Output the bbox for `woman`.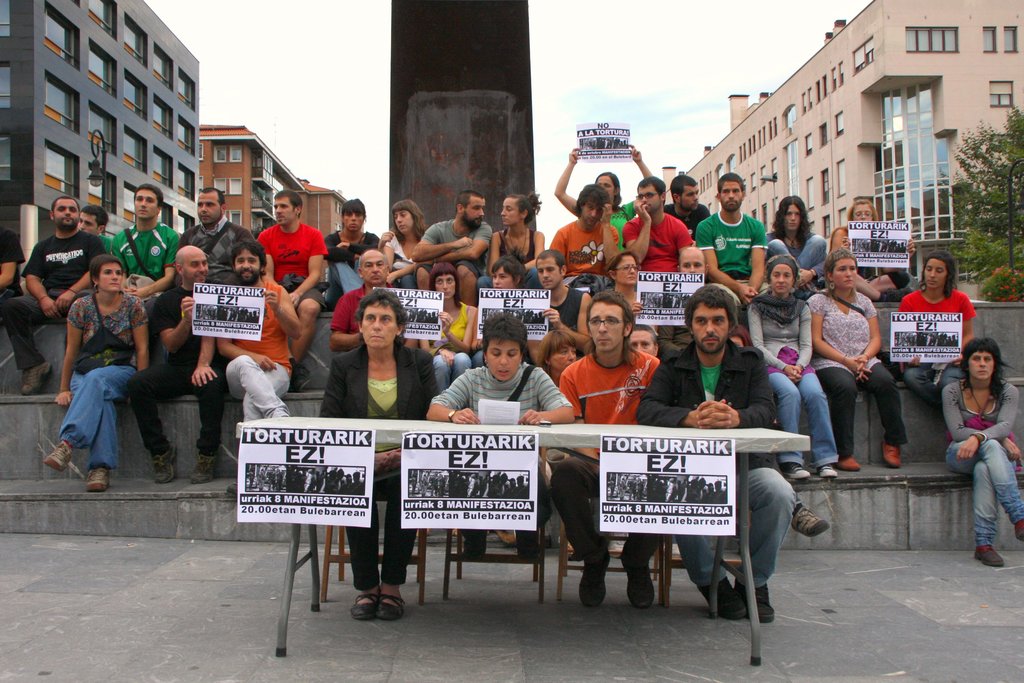
rect(42, 226, 179, 502).
